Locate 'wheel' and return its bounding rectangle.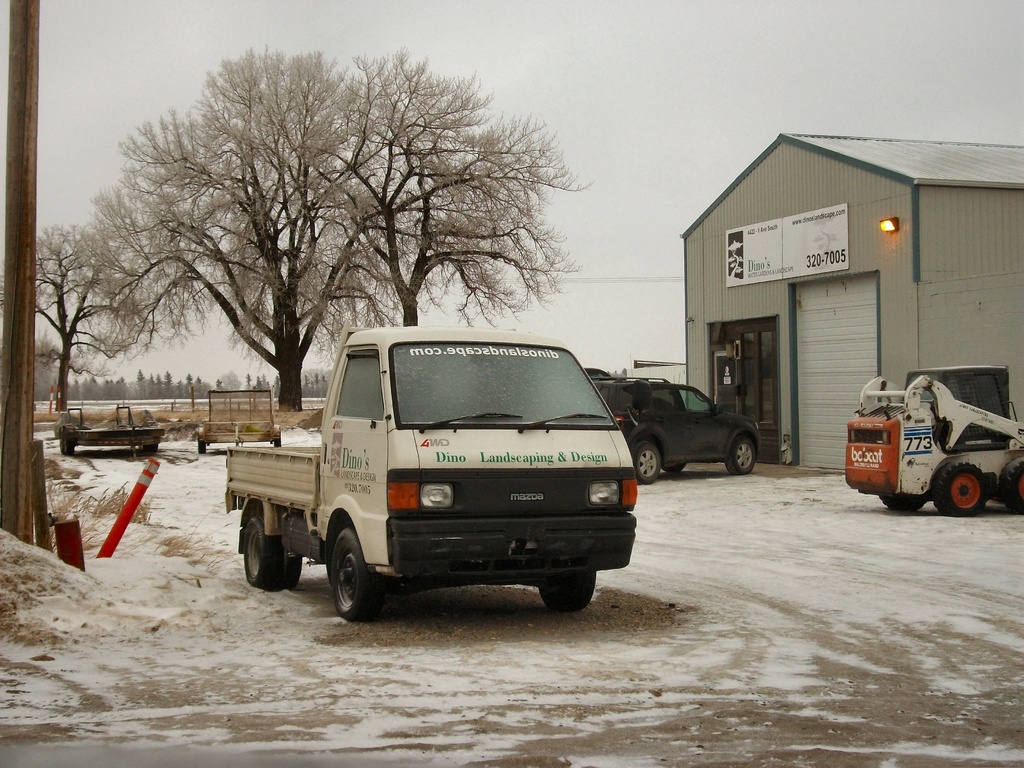
left=932, top=461, right=991, bottom=516.
